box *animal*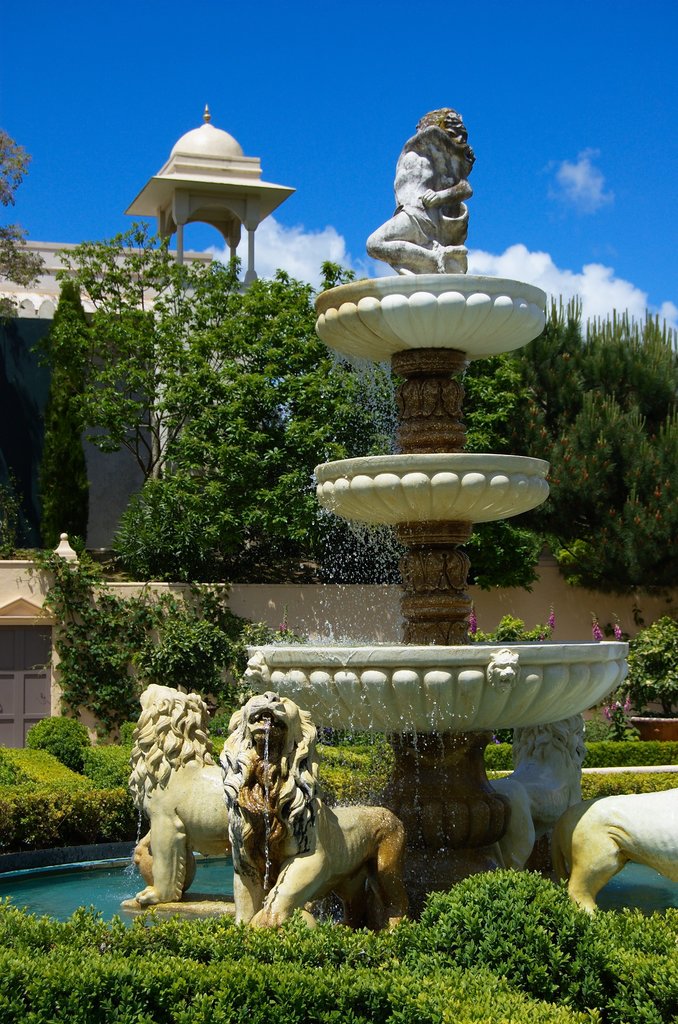
l=482, t=711, r=592, b=875
